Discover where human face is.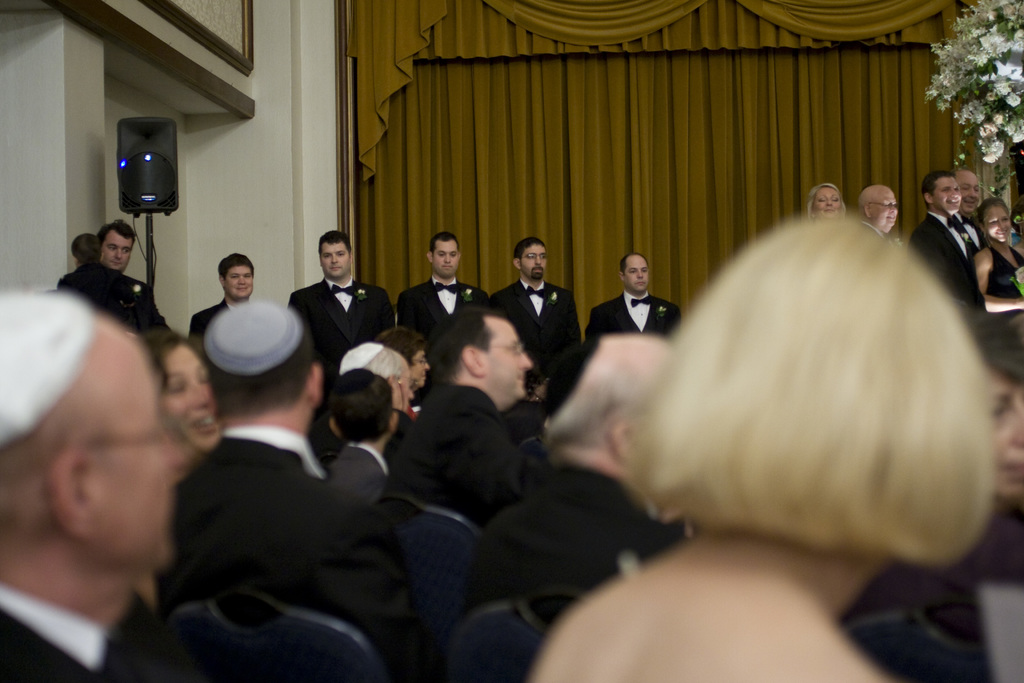
Discovered at 390/365/413/416.
